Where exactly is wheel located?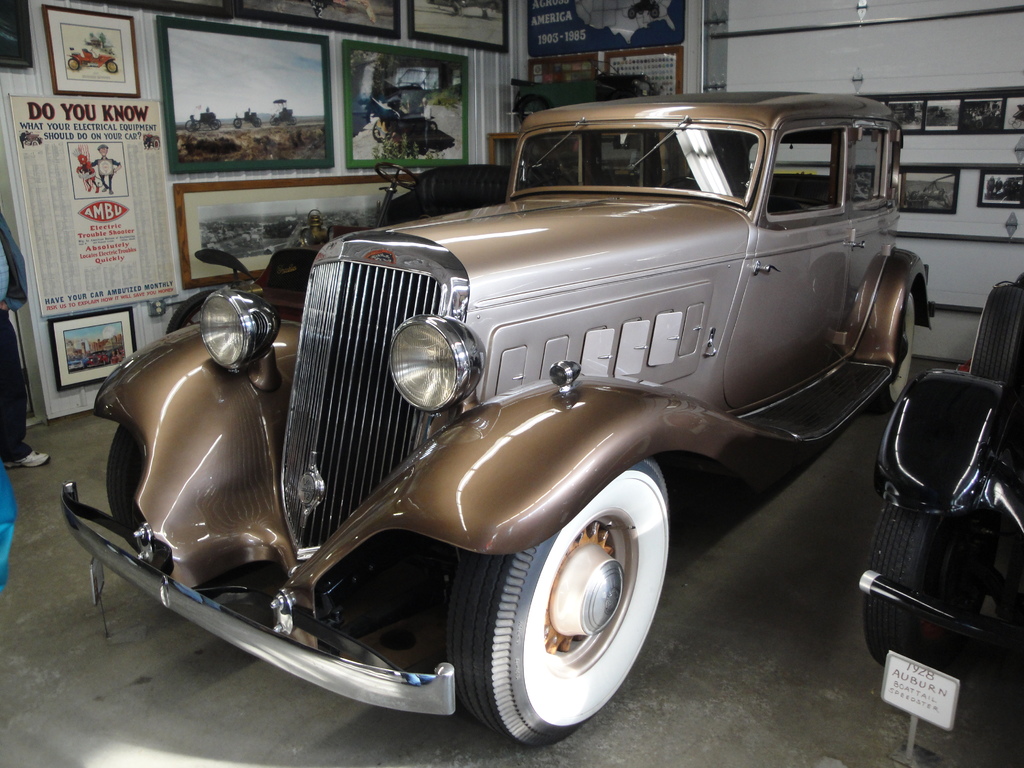
Its bounding box is region(254, 115, 263, 127).
